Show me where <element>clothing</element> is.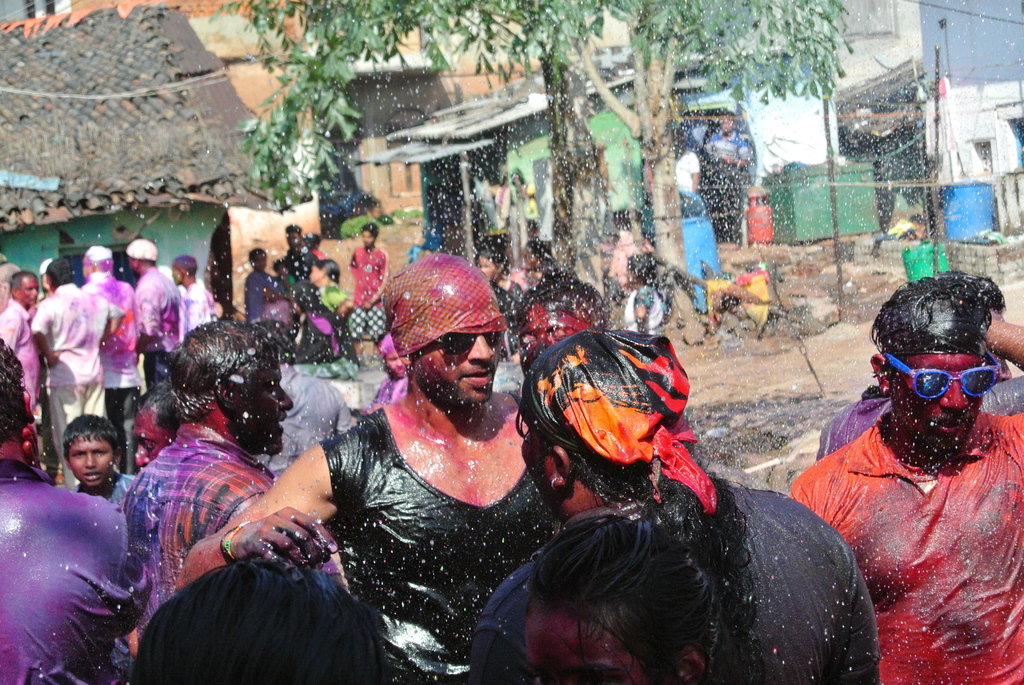
<element>clothing</element> is at [31, 281, 122, 482].
